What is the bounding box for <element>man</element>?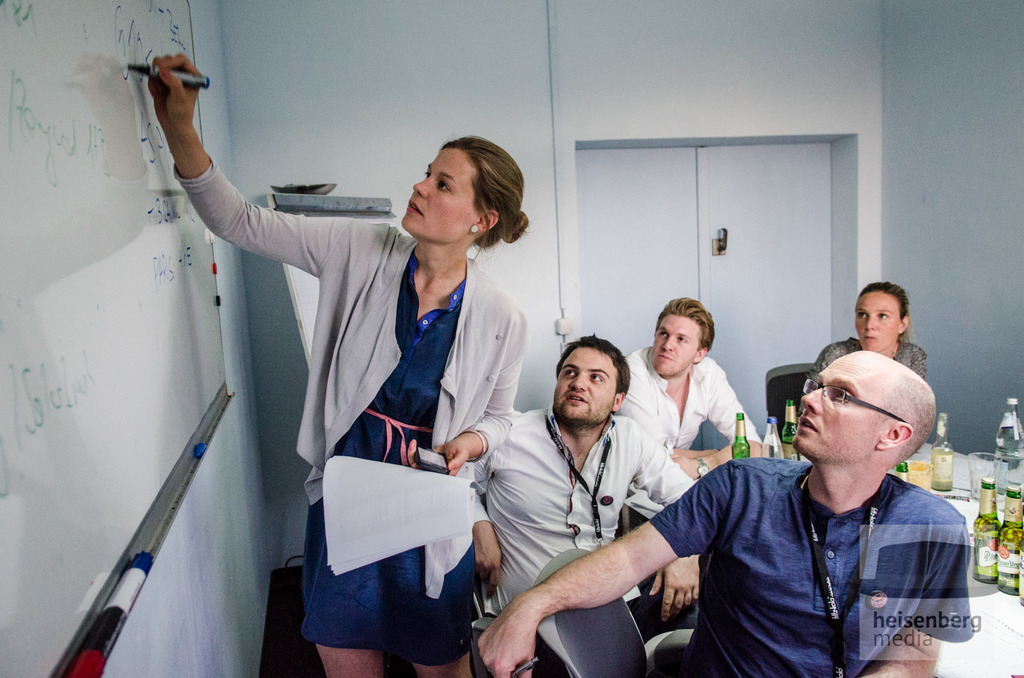
{"x1": 621, "y1": 299, "x2": 760, "y2": 478}.
